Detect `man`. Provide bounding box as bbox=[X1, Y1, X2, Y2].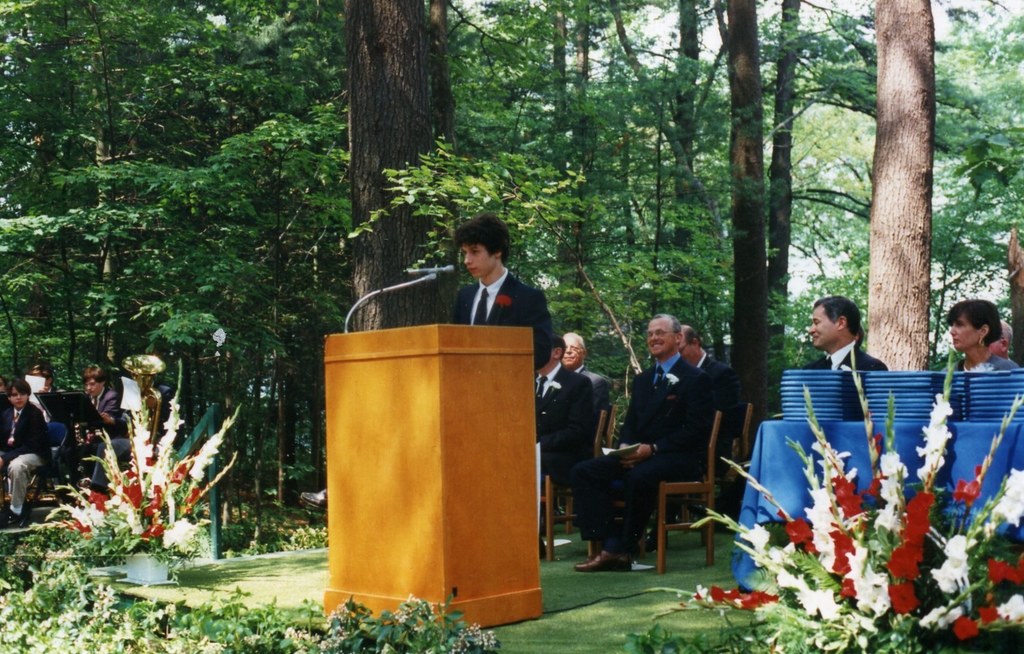
bbox=[534, 332, 595, 559].
